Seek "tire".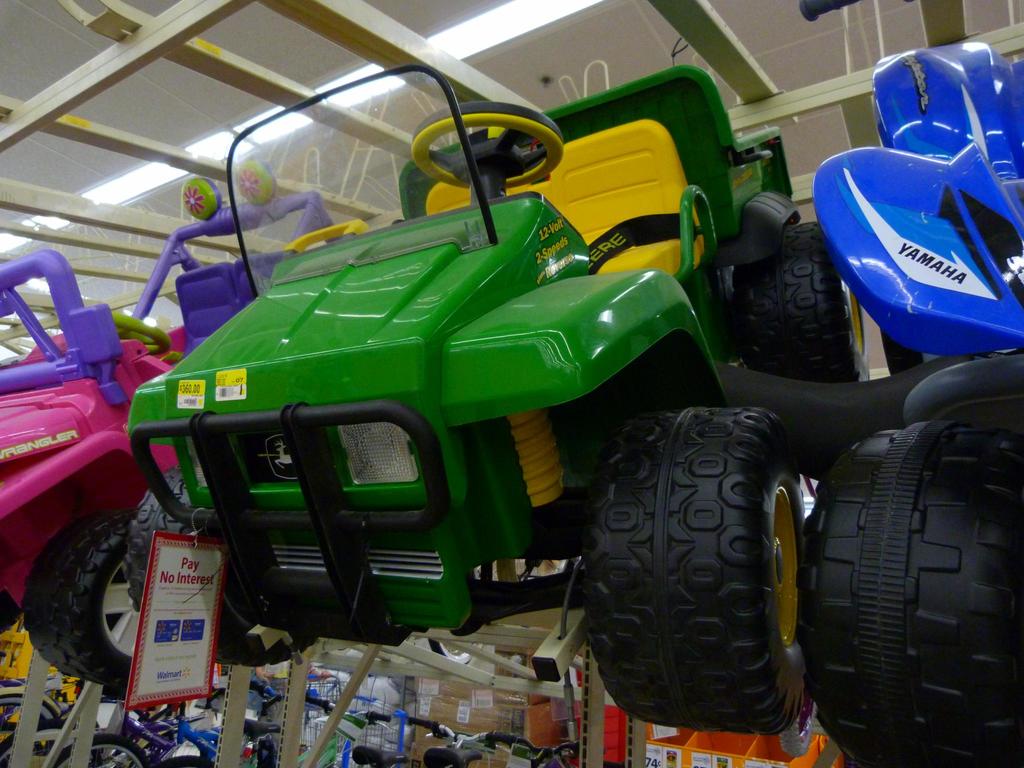
bbox=(815, 393, 1023, 767).
